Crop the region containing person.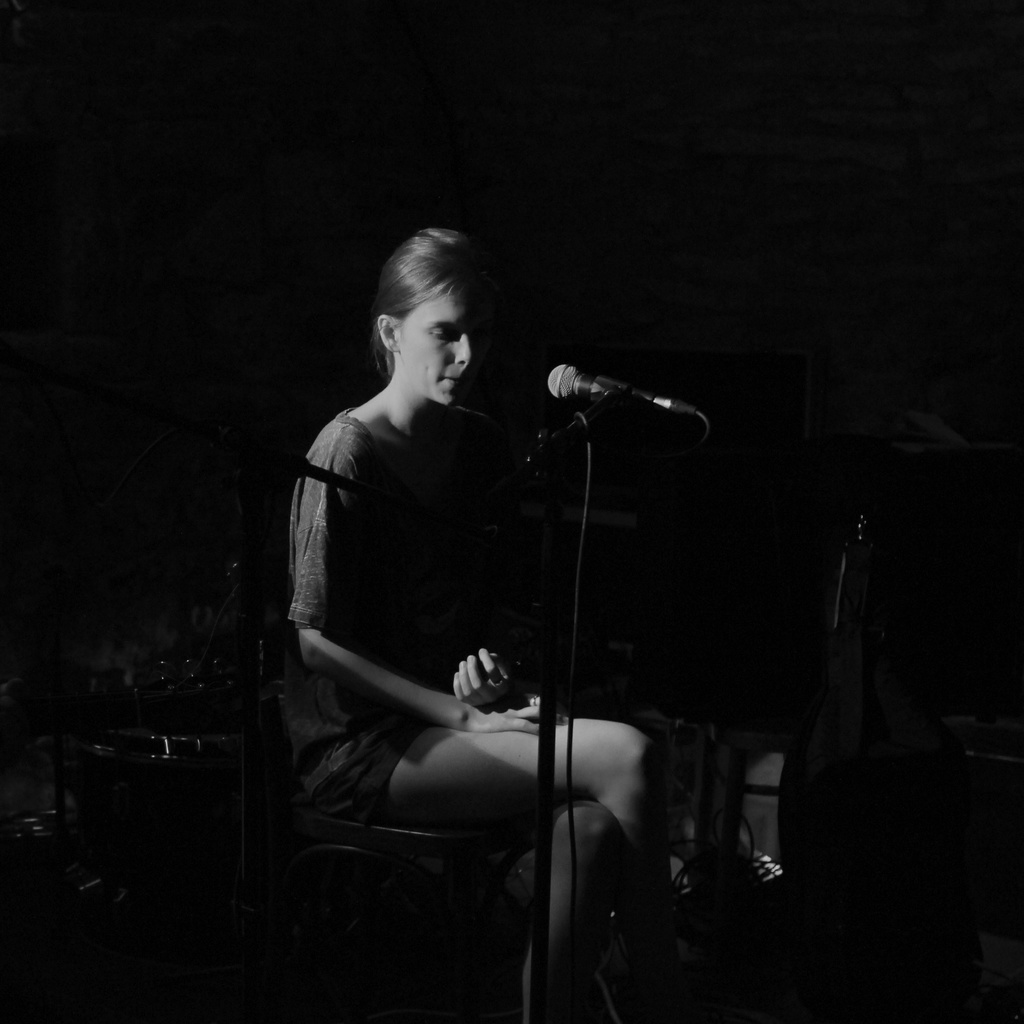
Crop region: locate(310, 214, 712, 1023).
